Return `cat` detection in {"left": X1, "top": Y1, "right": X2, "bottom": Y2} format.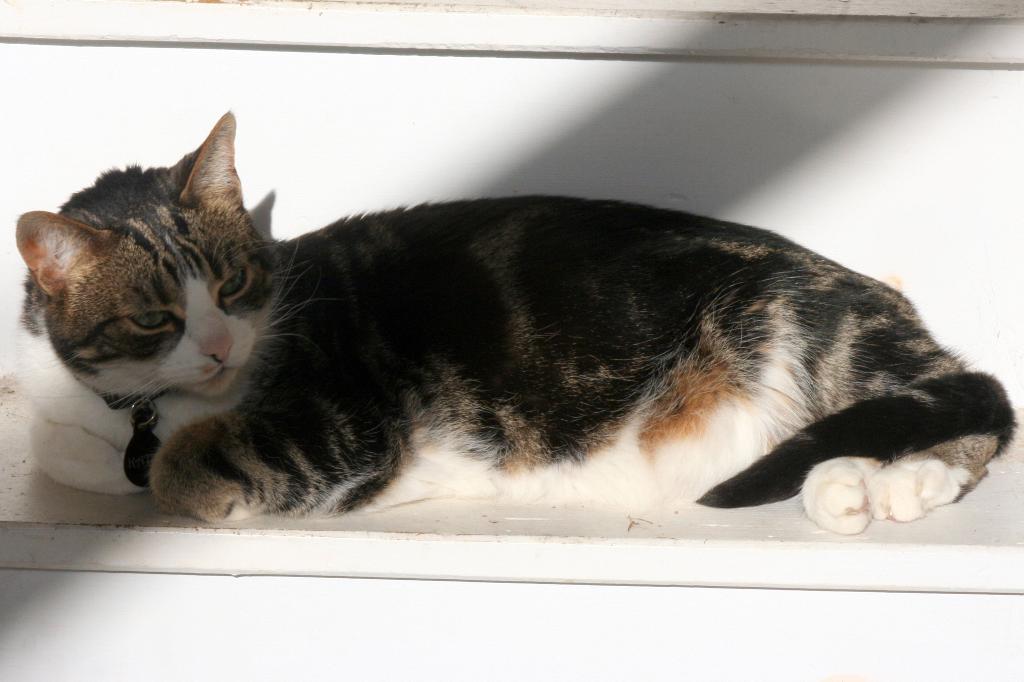
{"left": 10, "top": 106, "right": 1018, "bottom": 524}.
